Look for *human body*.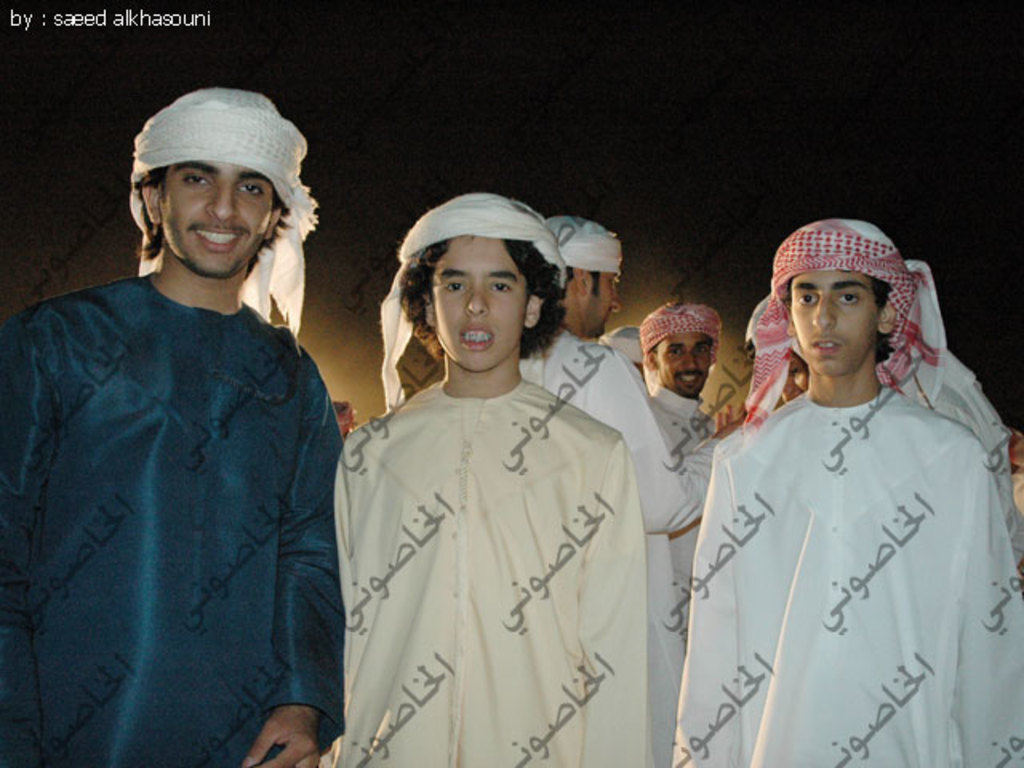
Found: BBox(896, 334, 1022, 589).
